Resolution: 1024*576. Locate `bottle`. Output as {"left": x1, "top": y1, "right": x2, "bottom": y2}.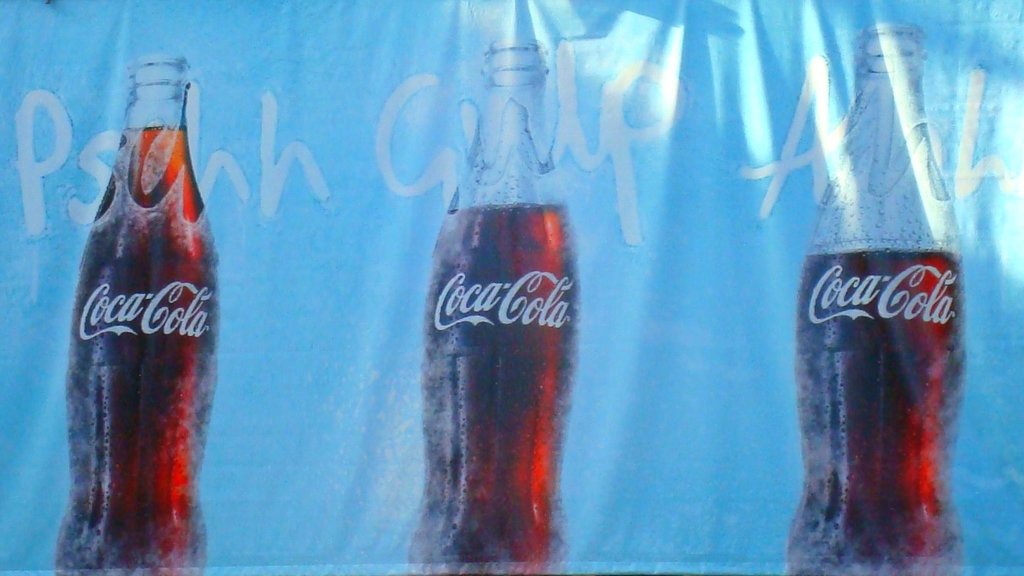
{"left": 402, "top": 37, "right": 578, "bottom": 575}.
